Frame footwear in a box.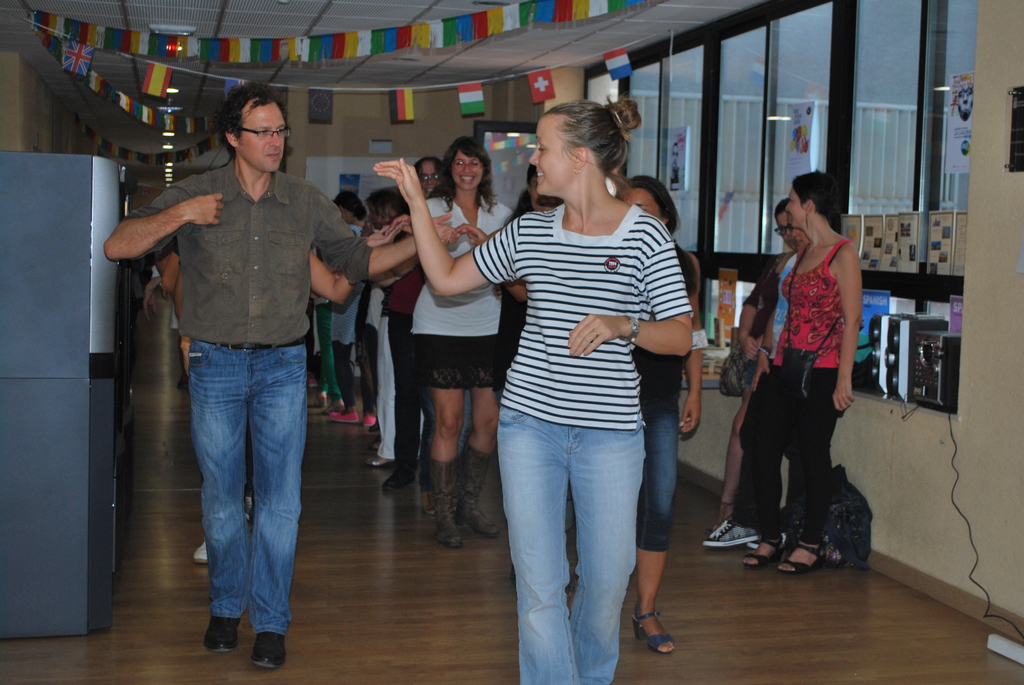
[252, 618, 287, 670].
